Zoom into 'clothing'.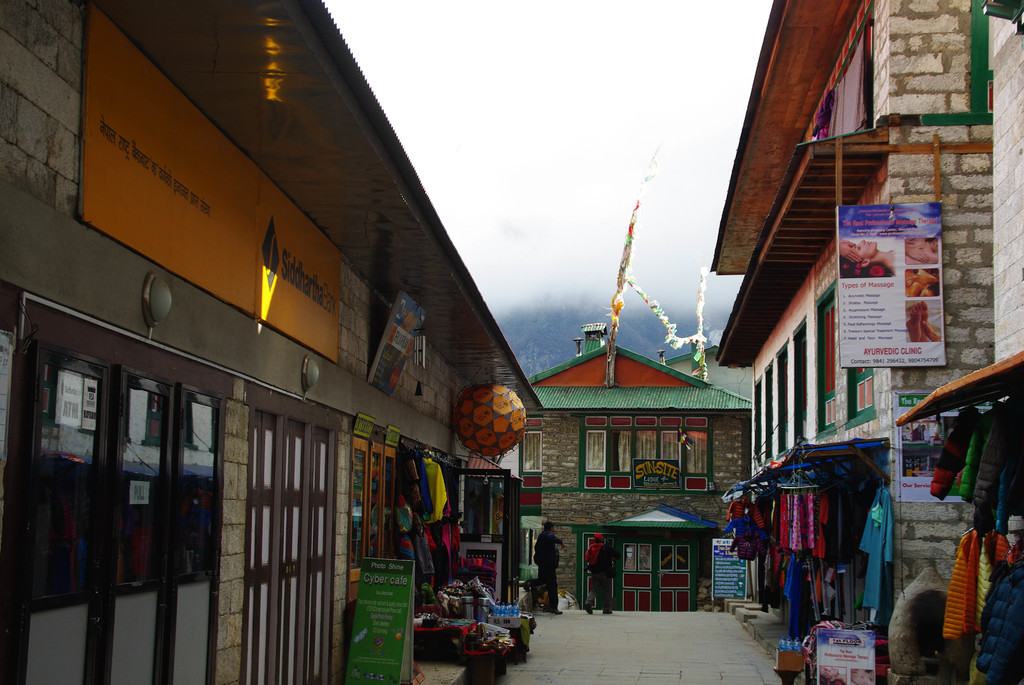
Zoom target: x1=587 y1=538 x2=607 y2=606.
